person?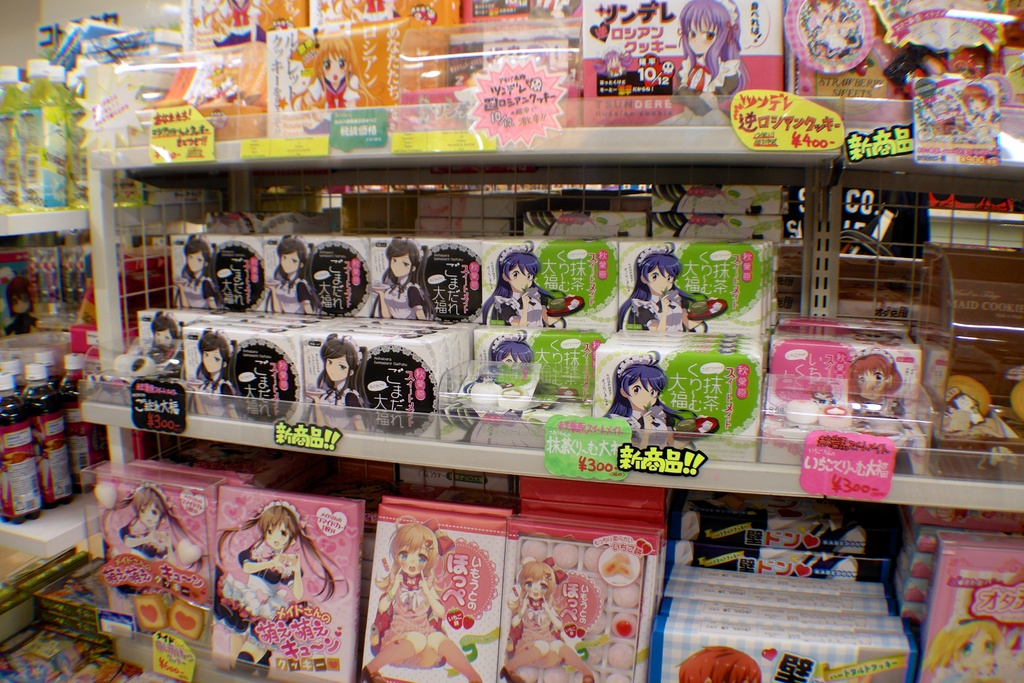
bbox=(846, 347, 931, 475)
